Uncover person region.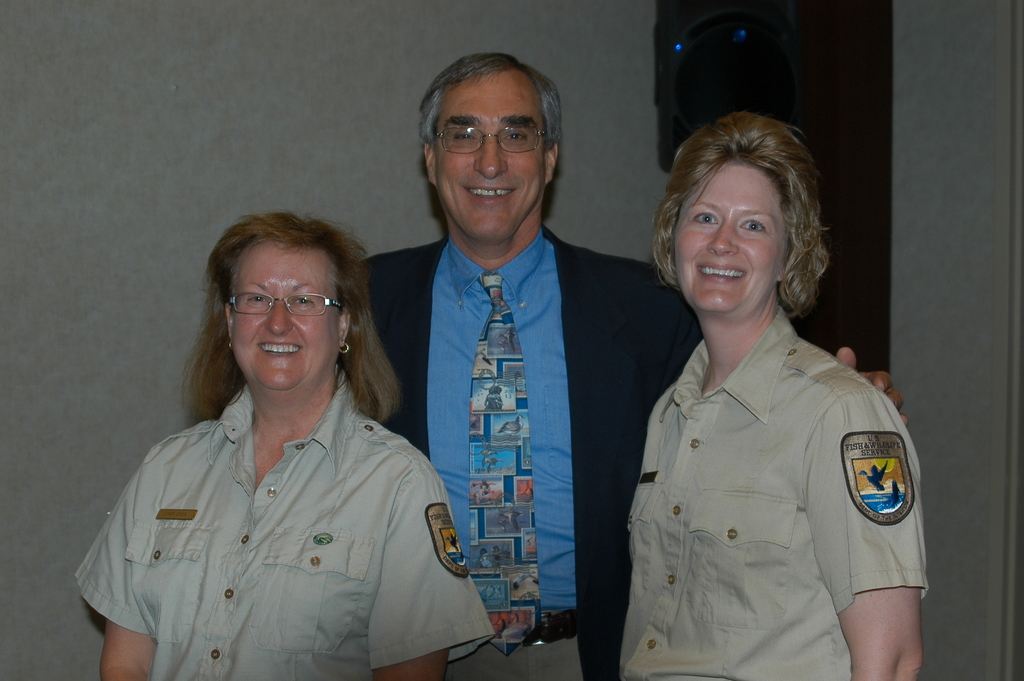
Uncovered: locate(362, 53, 910, 680).
